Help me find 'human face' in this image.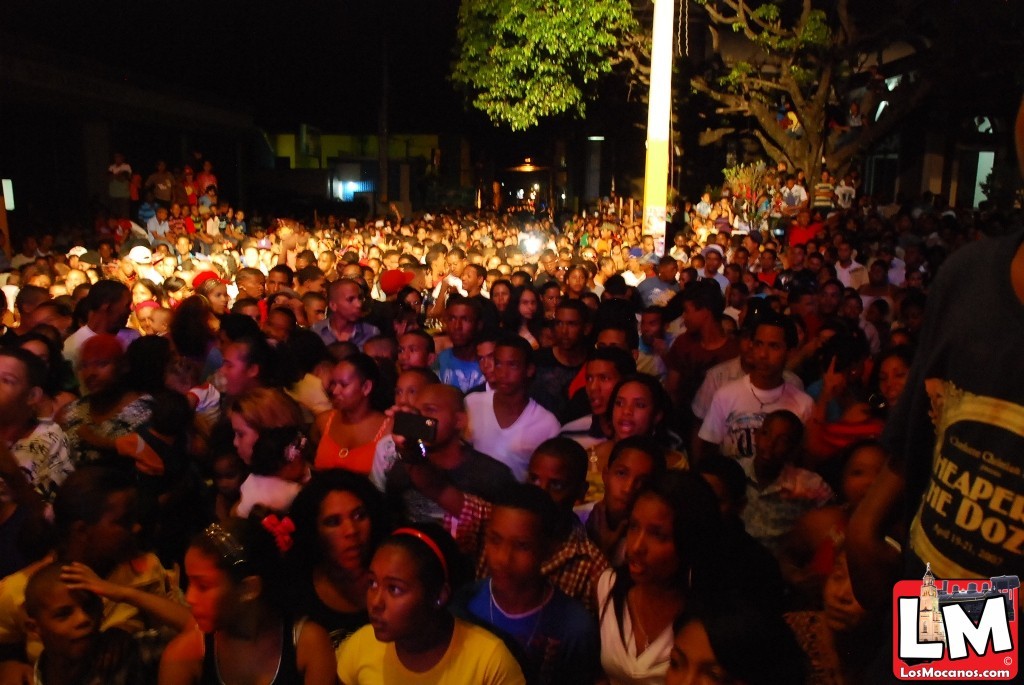
Found it: l=184, t=549, r=232, b=633.
